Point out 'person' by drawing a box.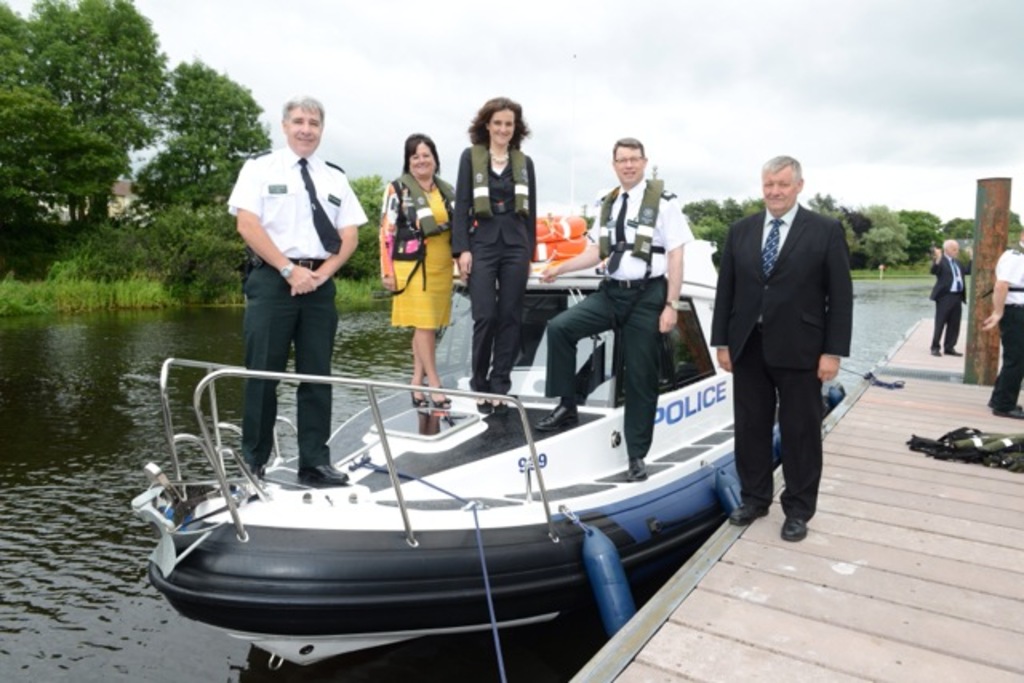
crop(450, 91, 539, 416).
